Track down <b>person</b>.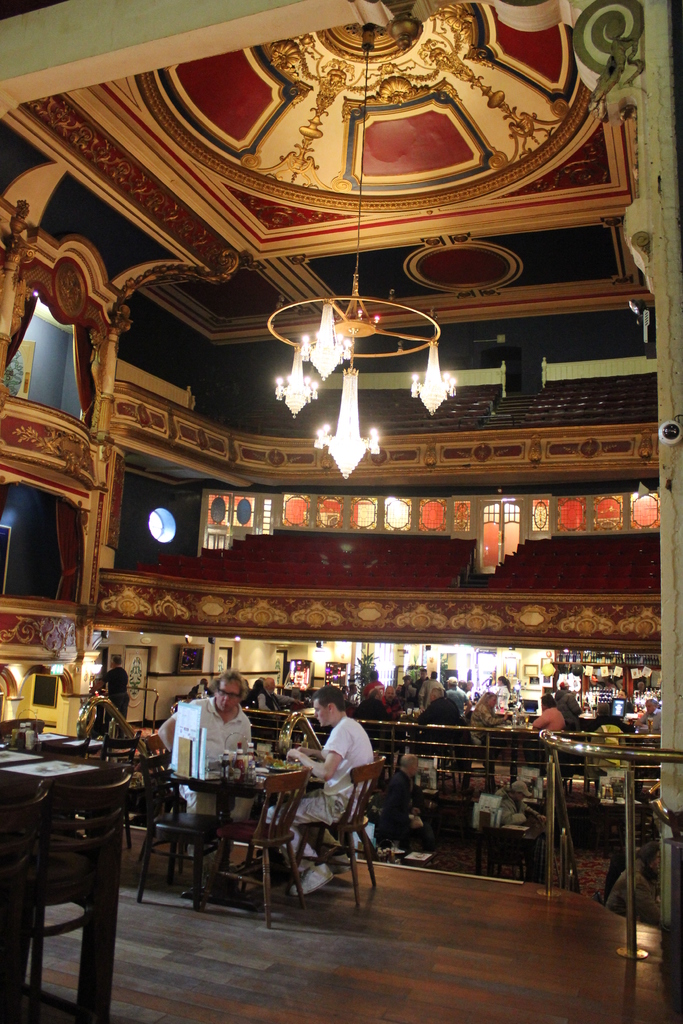
Tracked to {"left": 366, "top": 750, "right": 419, "bottom": 867}.
